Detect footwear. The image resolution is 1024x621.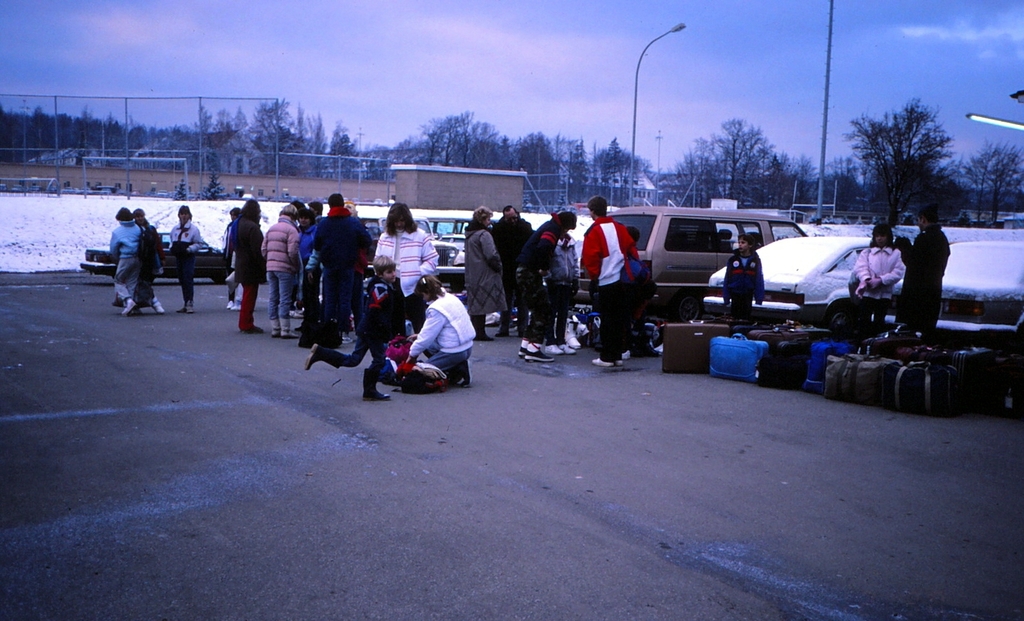
{"x1": 152, "y1": 297, "x2": 165, "y2": 314}.
